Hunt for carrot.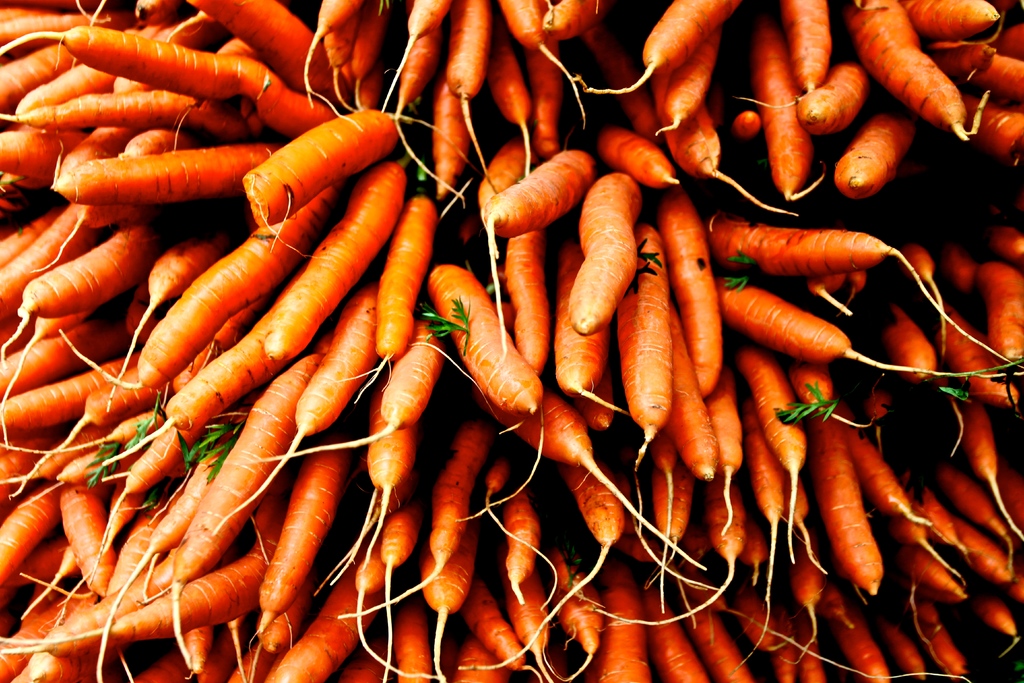
Hunted down at left=424, top=258, right=544, bottom=433.
